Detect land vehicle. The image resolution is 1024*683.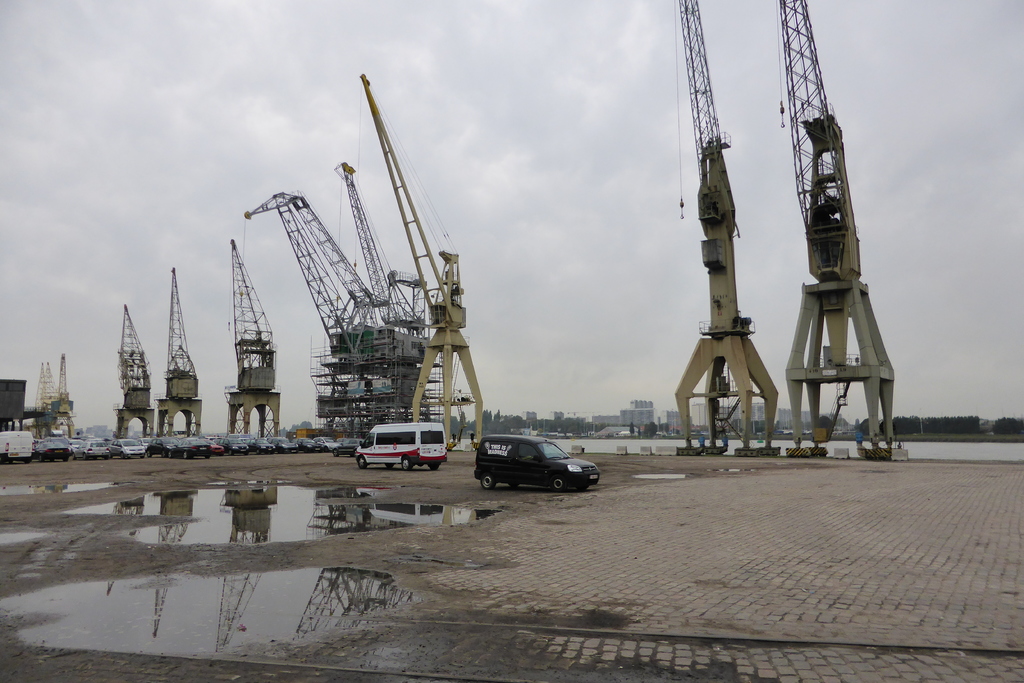
<region>329, 436, 365, 457</region>.
